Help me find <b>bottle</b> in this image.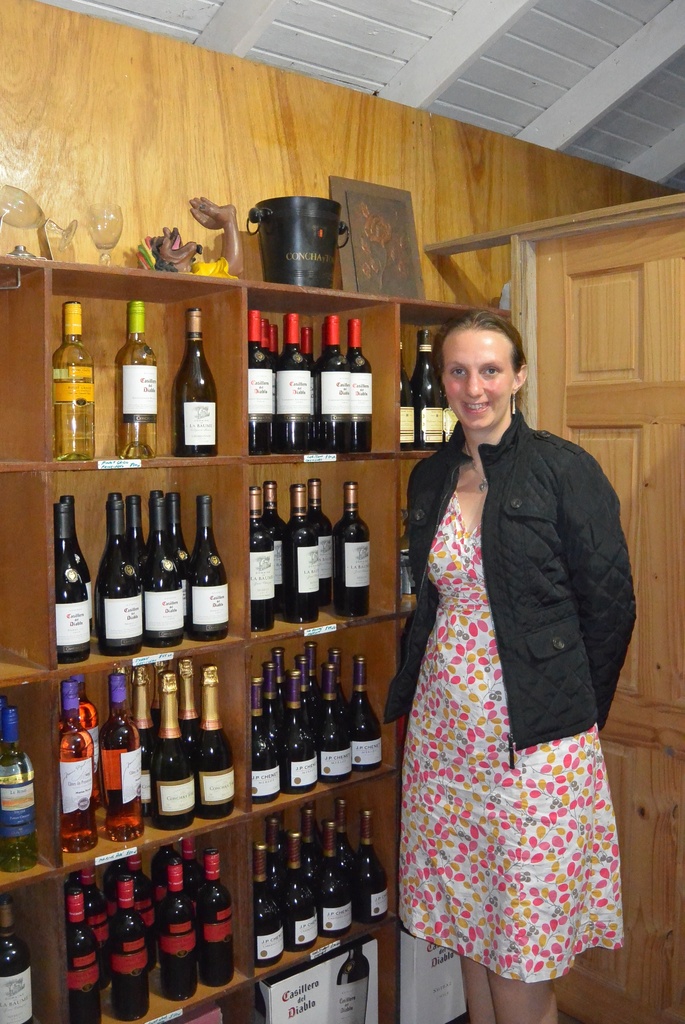
Found it: 50 302 95 461.
